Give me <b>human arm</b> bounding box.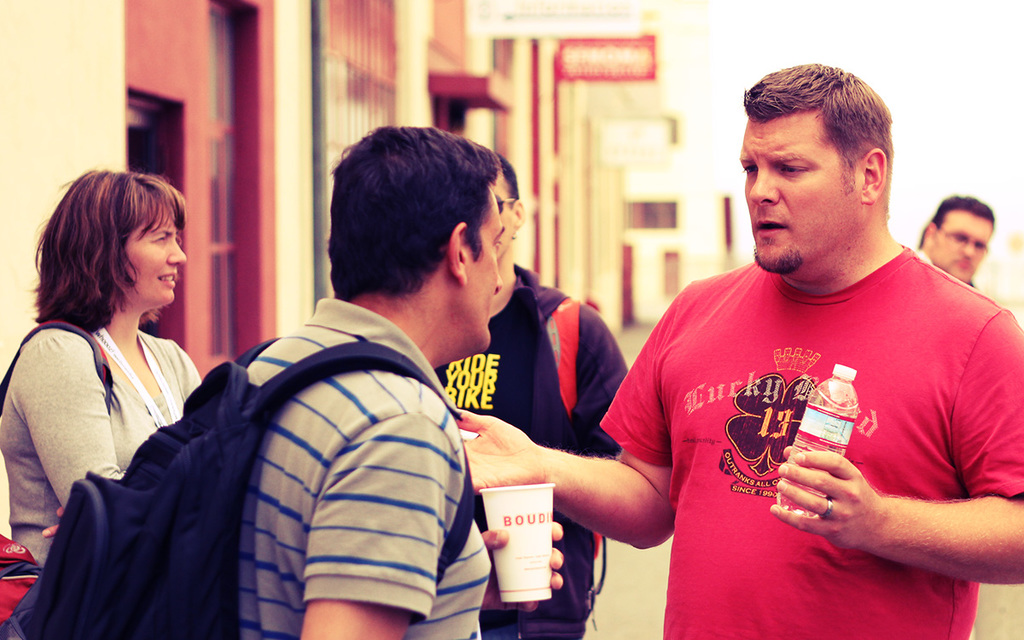
297:410:465:639.
